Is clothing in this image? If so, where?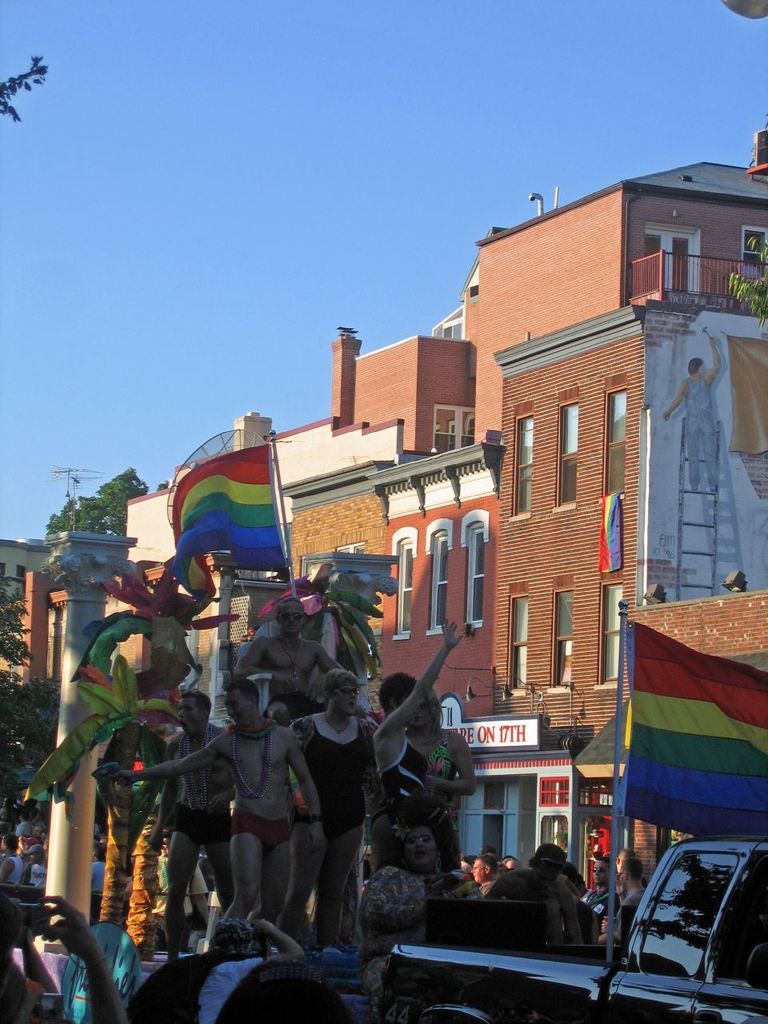
Yes, at (x1=91, y1=864, x2=111, y2=895).
